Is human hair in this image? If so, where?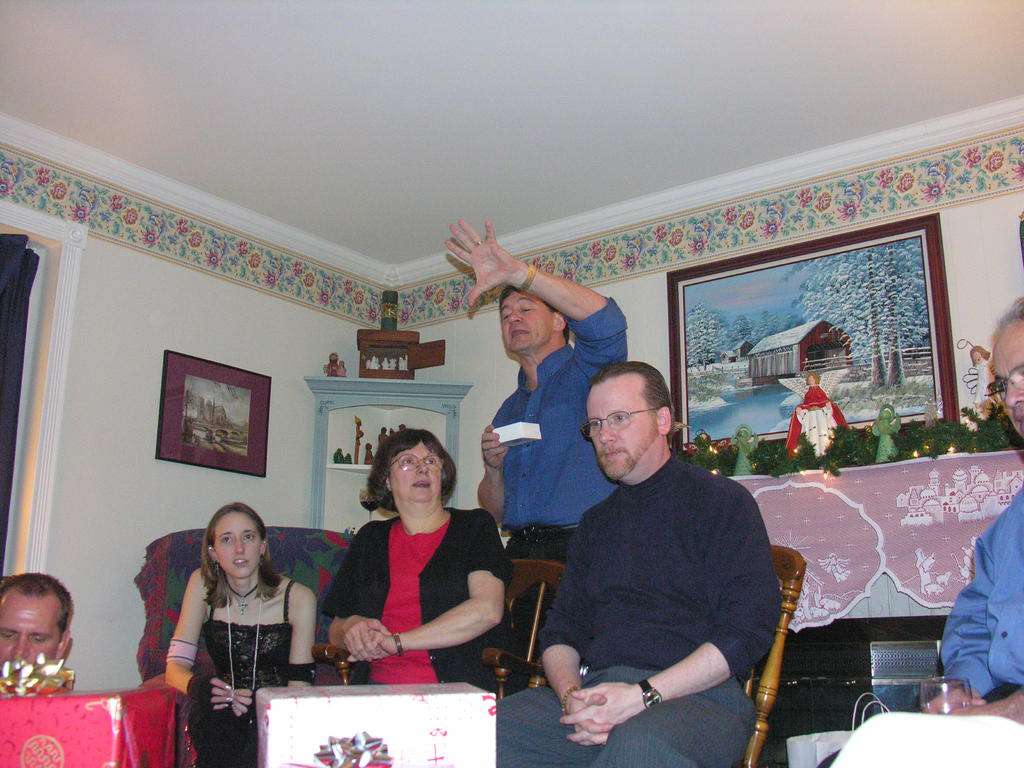
Yes, at box(591, 361, 675, 427).
